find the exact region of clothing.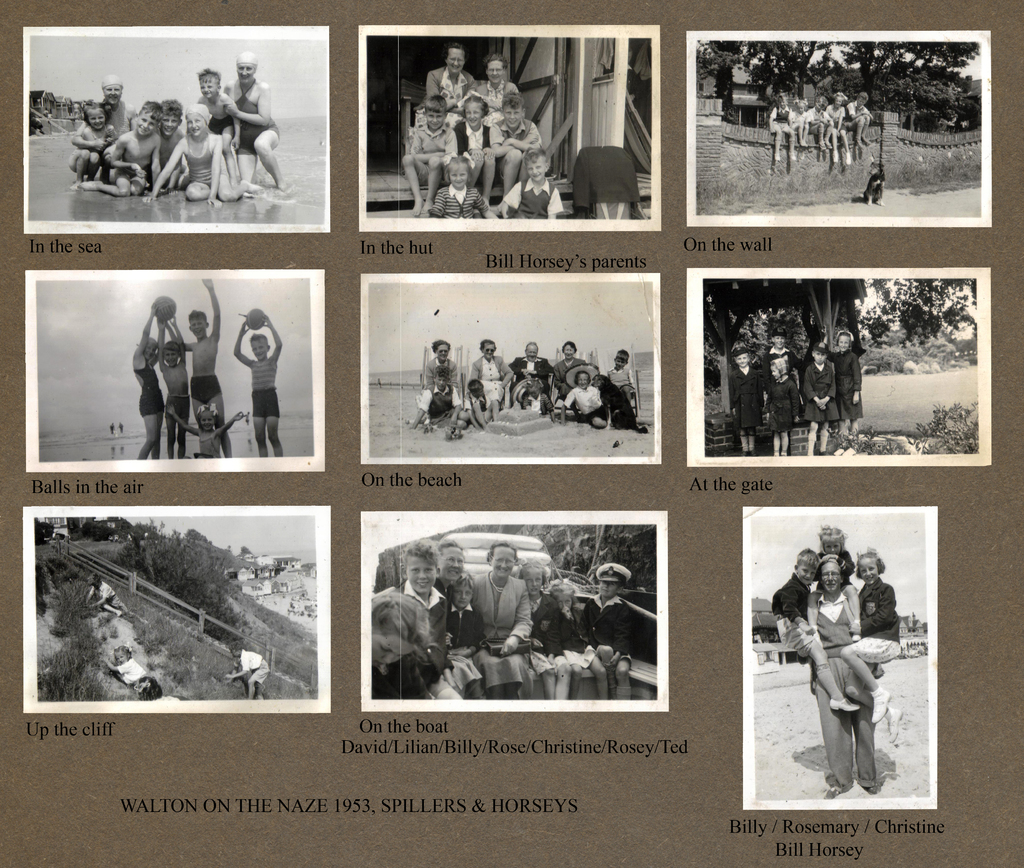
Exact region: x1=608 y1=358 x2=636 y2=398.
